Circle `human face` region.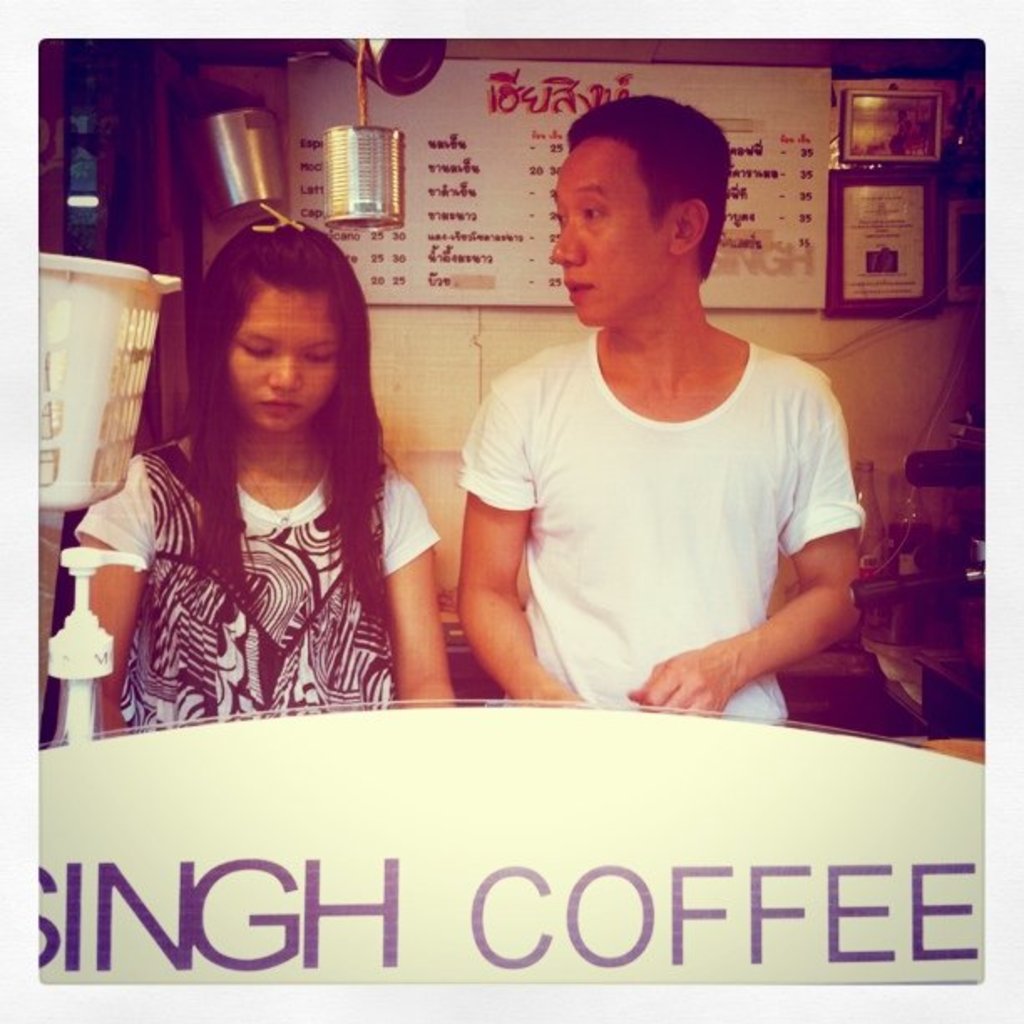
Region: 228/286/346/427.
